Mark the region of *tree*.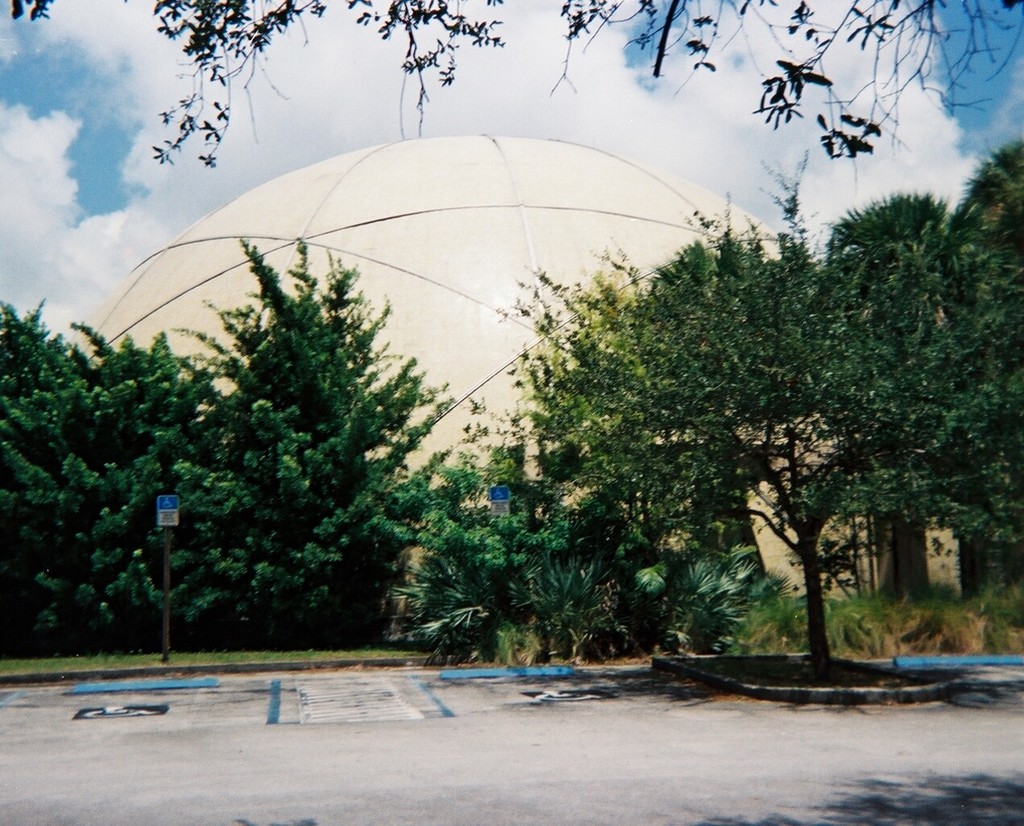
Region: (left=0, top=0, right=1023, bottom=160).
